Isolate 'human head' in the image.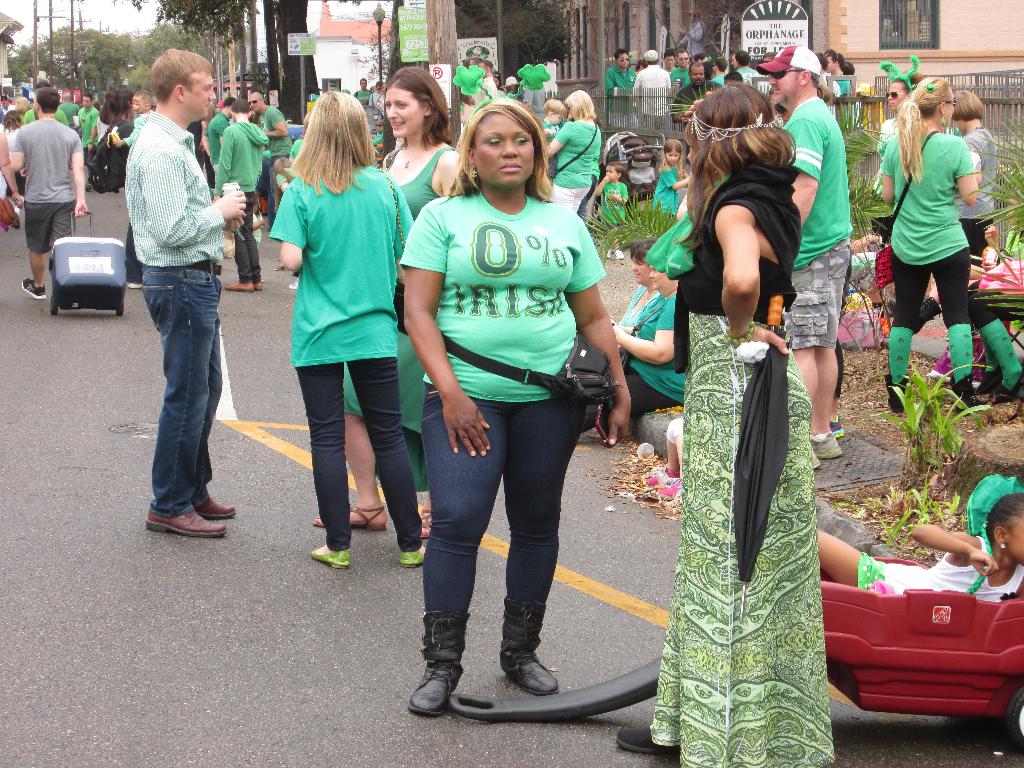
Isolated region: (left=4, top=112, right=21, bottom=124).
